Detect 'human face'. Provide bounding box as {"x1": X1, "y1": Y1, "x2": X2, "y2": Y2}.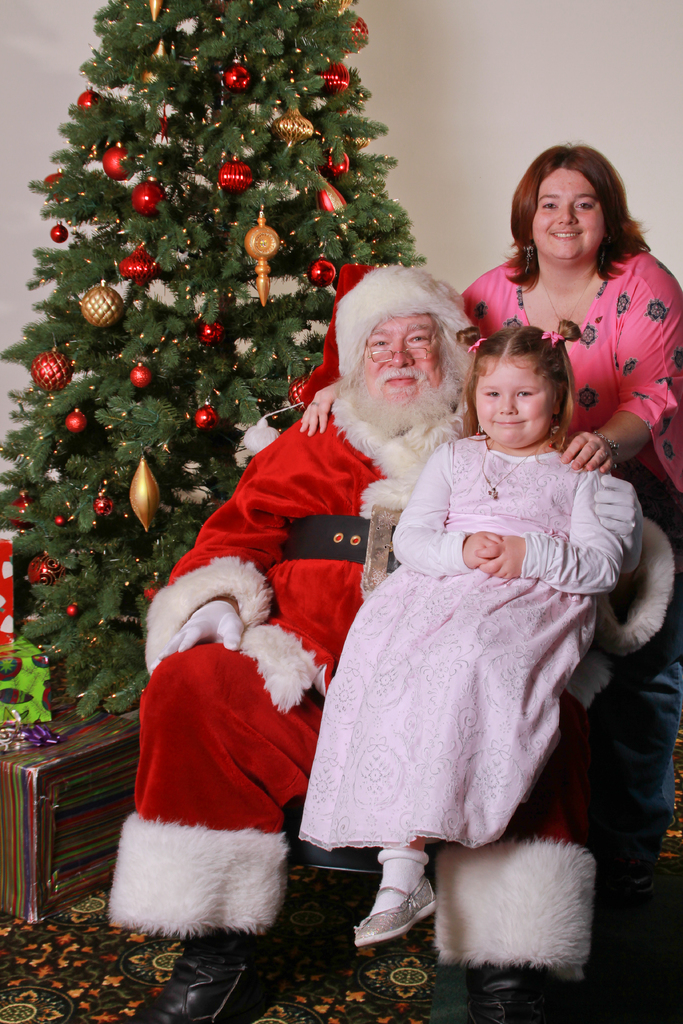
{"x1": 361, "y1": 309, "x2": 445, "y2": 407}.
